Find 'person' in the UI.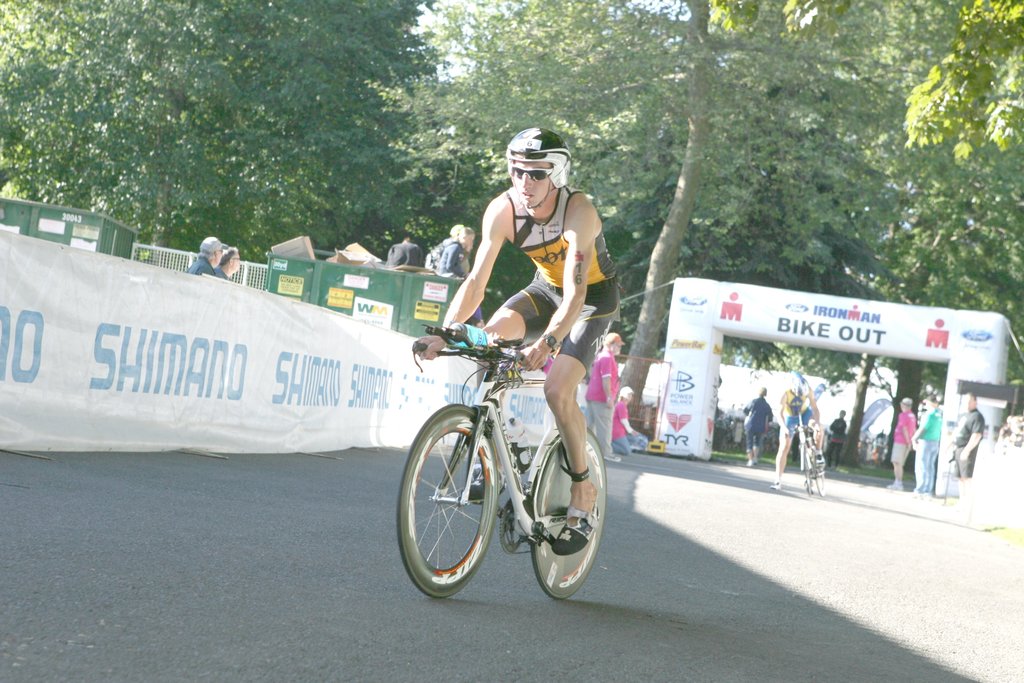
UI element at select_region(950, 391, 984, 480).
